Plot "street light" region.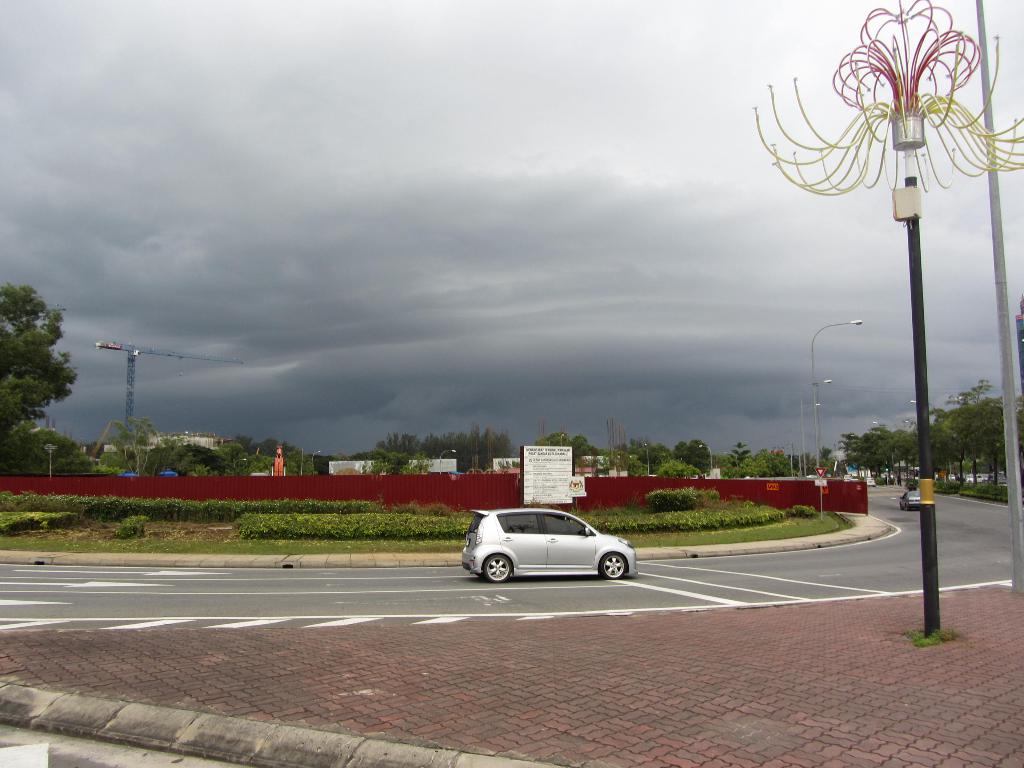
Plotted at left=808, top=313, right=868, bottom=508.
